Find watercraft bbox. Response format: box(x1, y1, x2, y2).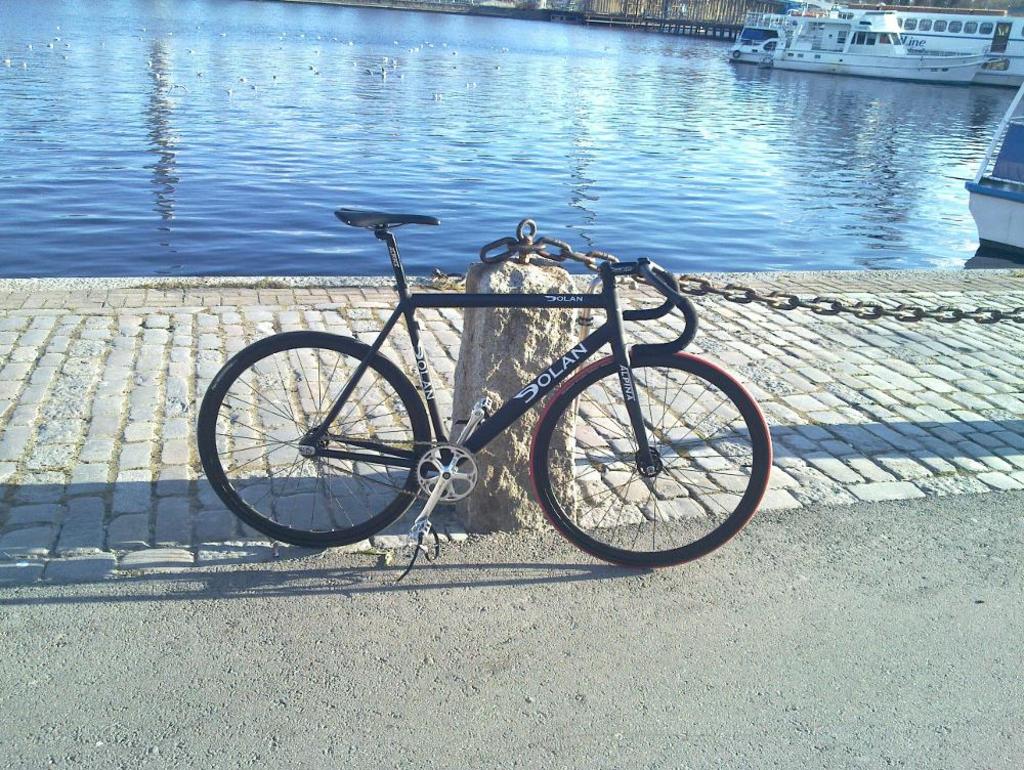
box(718, 0, 1016, 91).
